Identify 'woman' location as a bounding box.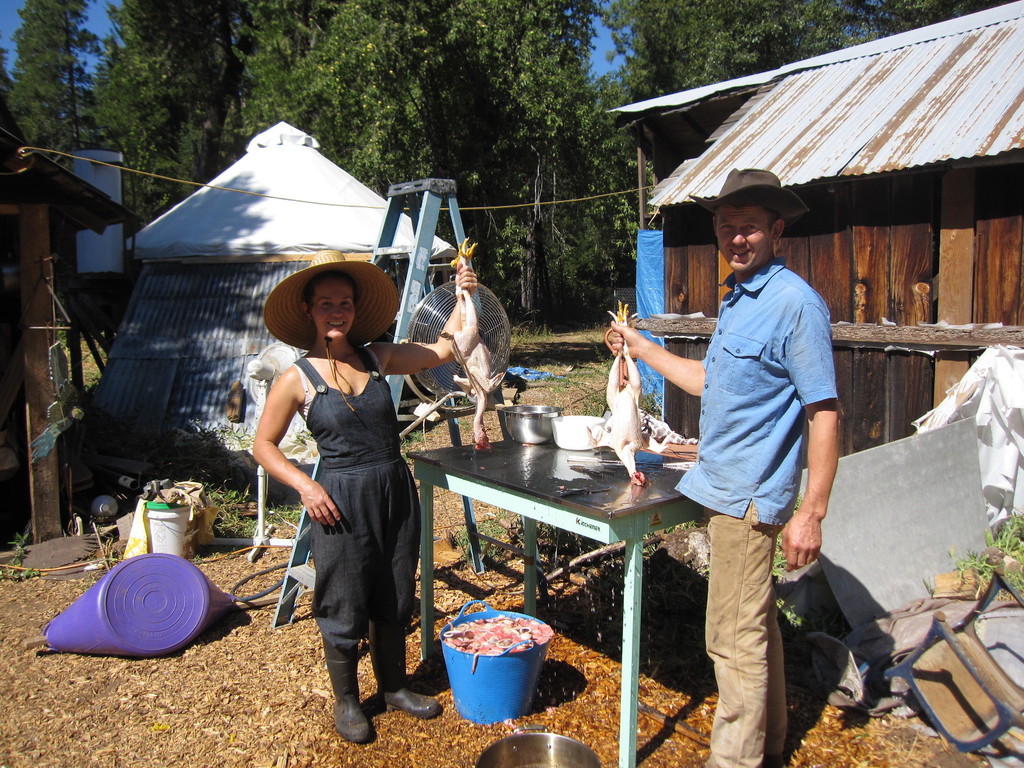
Rect(244, 242, 481, 749).
